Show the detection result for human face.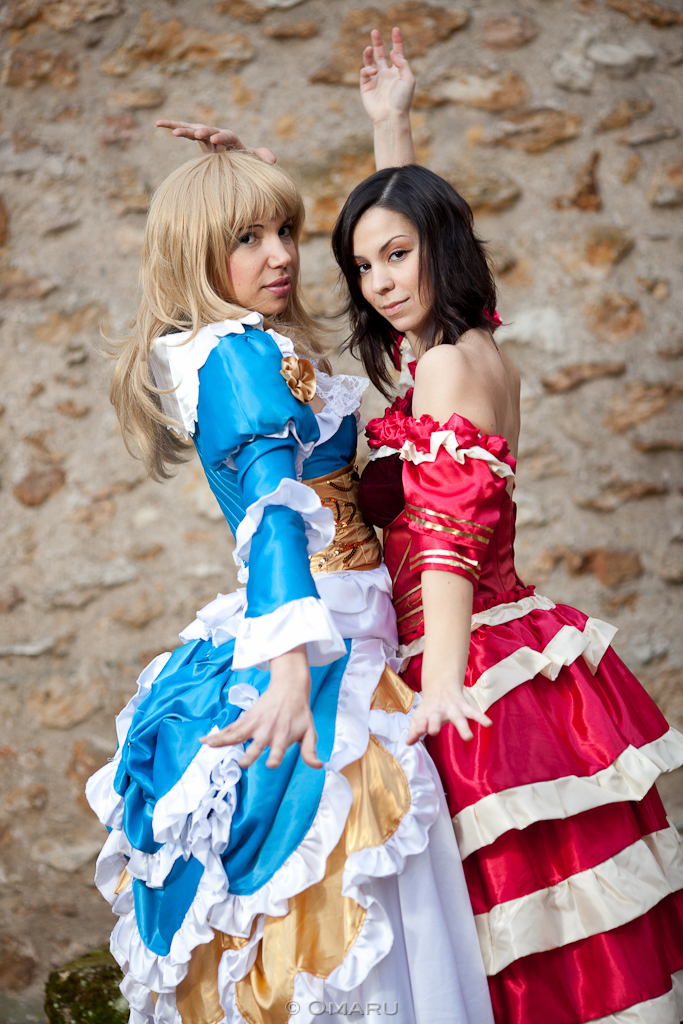
x1=348, y1=207, x2=429, y2=335.
